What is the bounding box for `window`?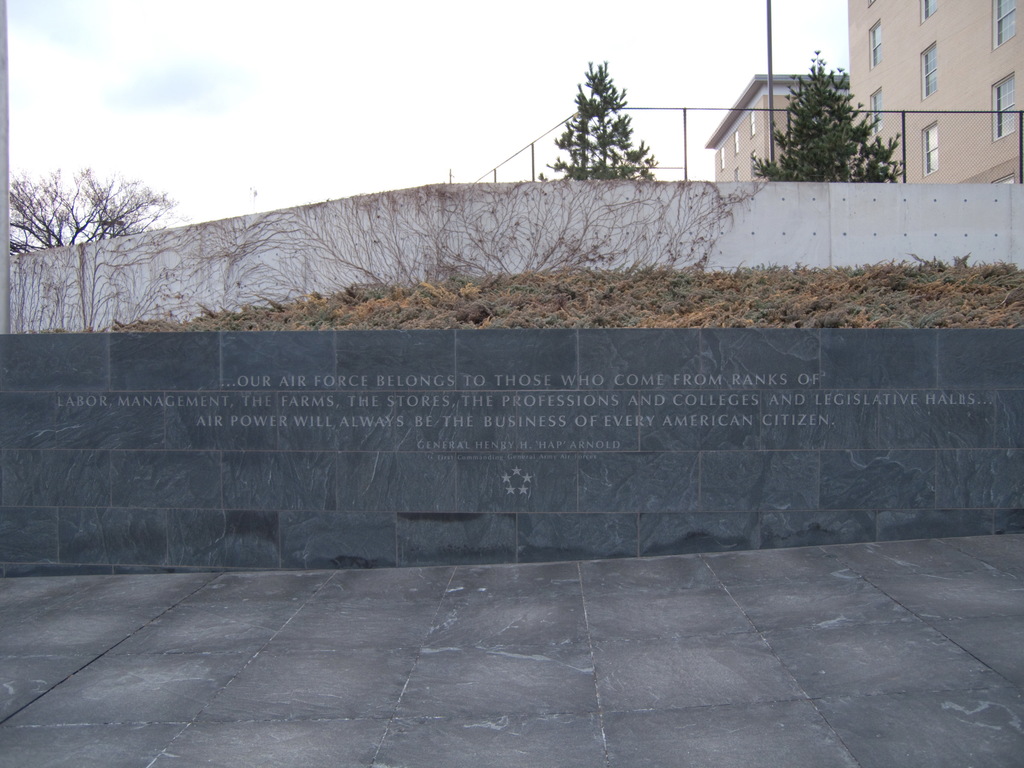
l=918, t=123, r=943, b=177.
